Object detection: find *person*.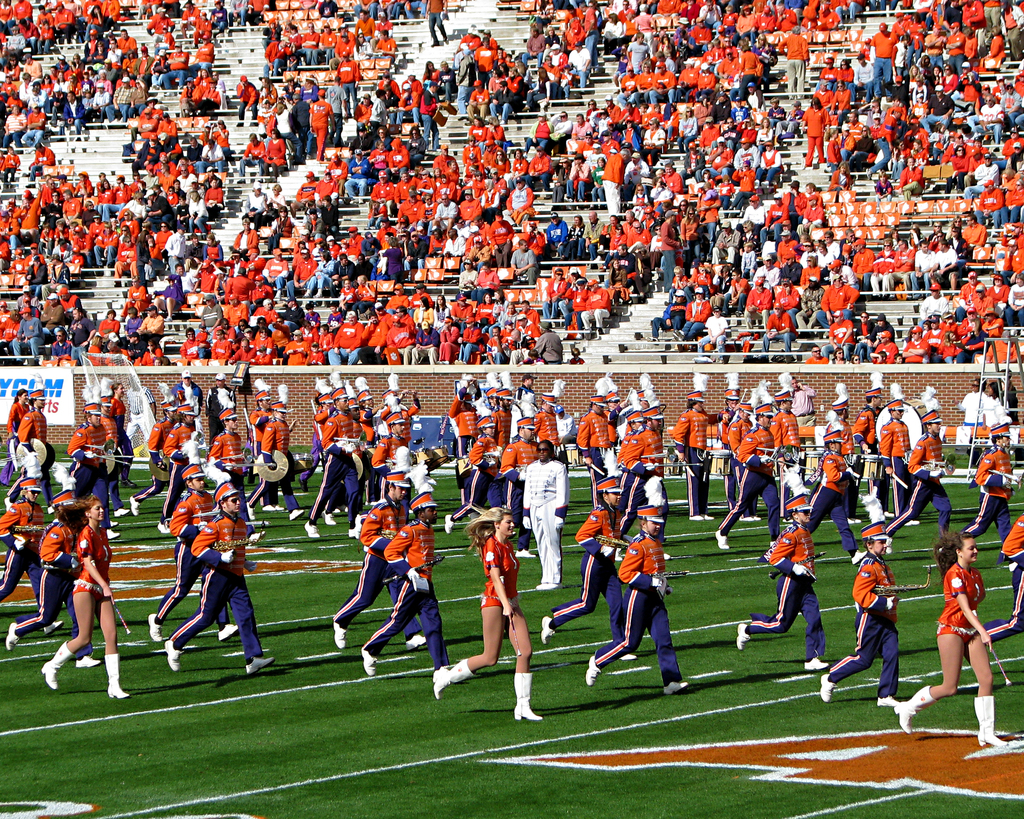
(left=497, top=369, right=519, bottom=447).
